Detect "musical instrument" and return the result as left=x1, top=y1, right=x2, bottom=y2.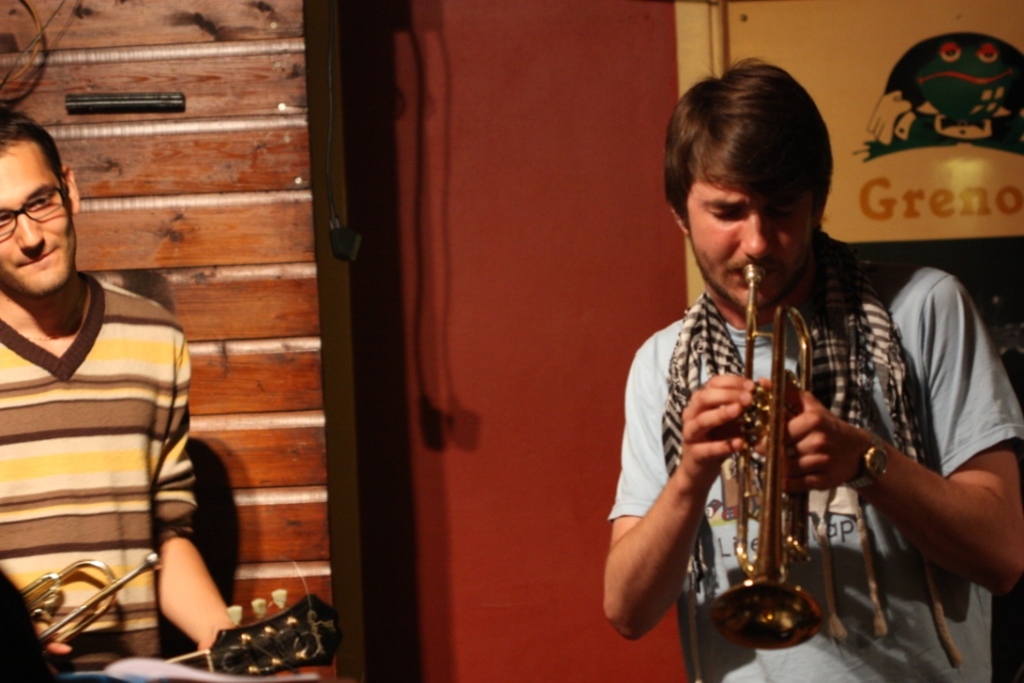
left=16, top=544, right=167, bottom=658.
